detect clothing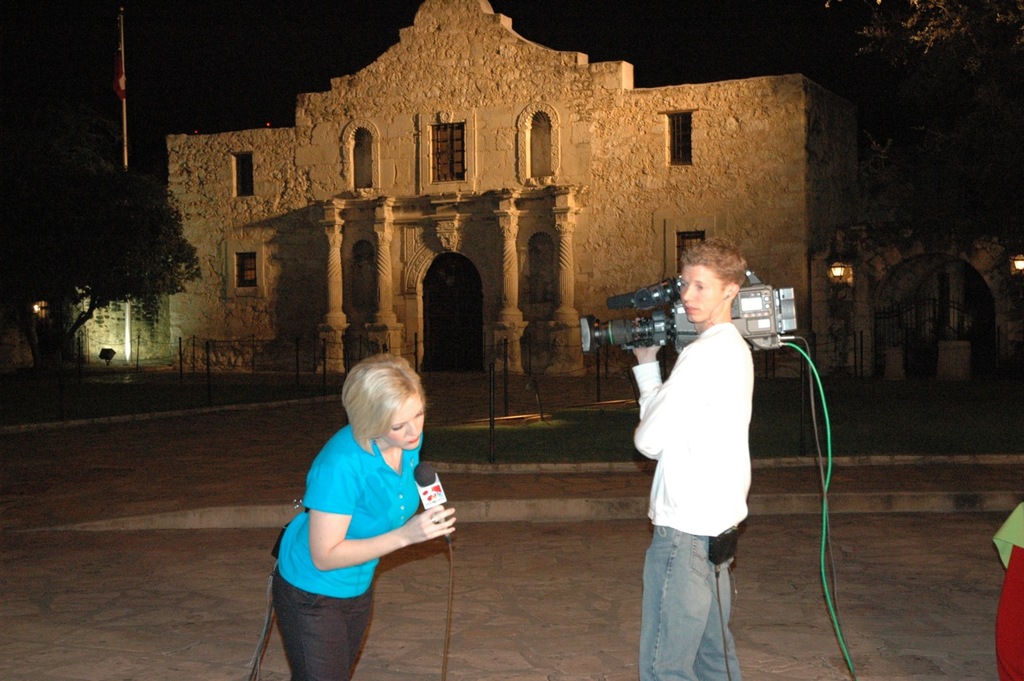
bbox(627, 321, 755, 680)
